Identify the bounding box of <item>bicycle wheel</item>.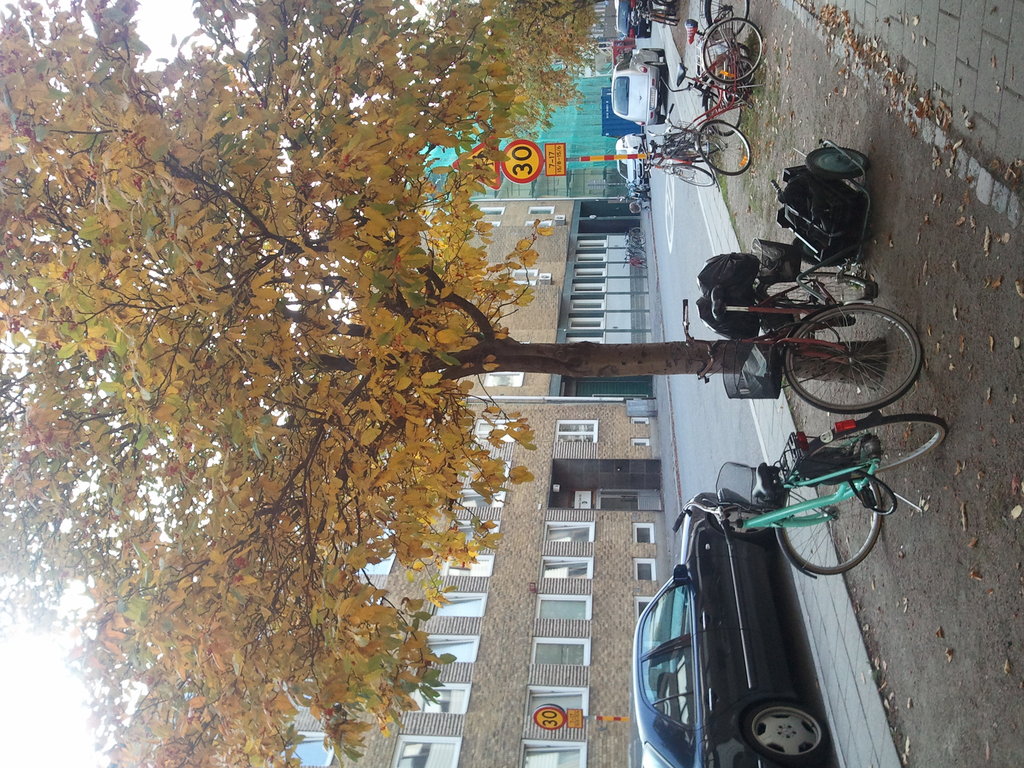
<bbox>769, 463, 900, 589</bbox>.
